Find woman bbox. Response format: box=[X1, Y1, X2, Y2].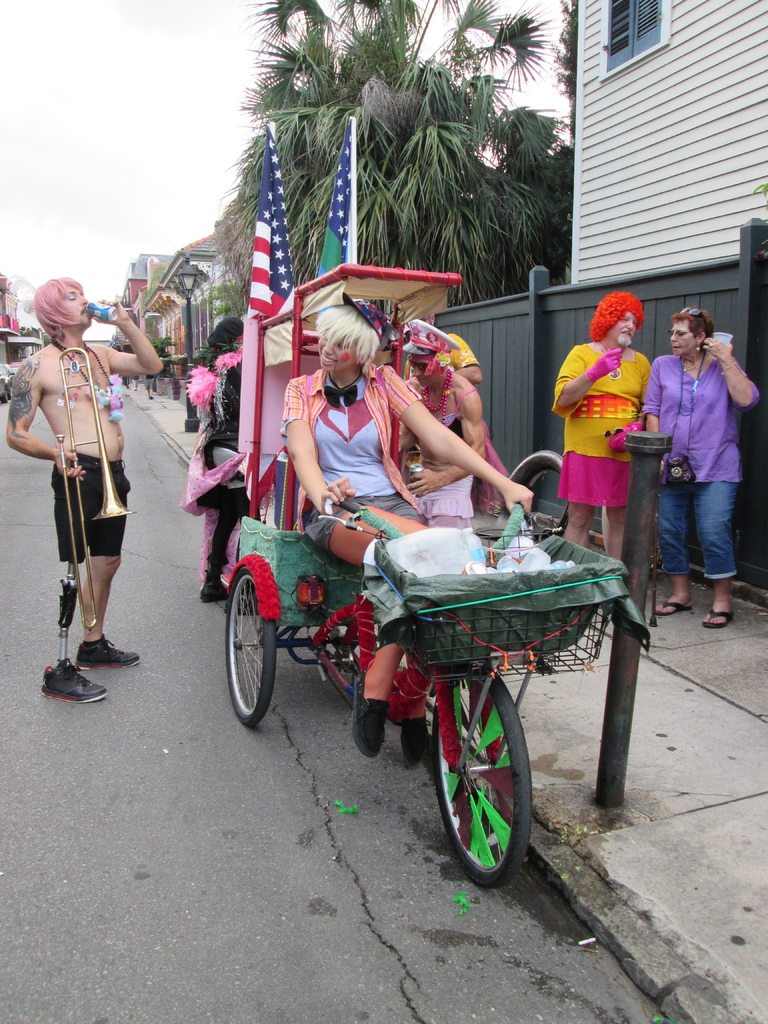
box=[275, 291, 541, 774].
